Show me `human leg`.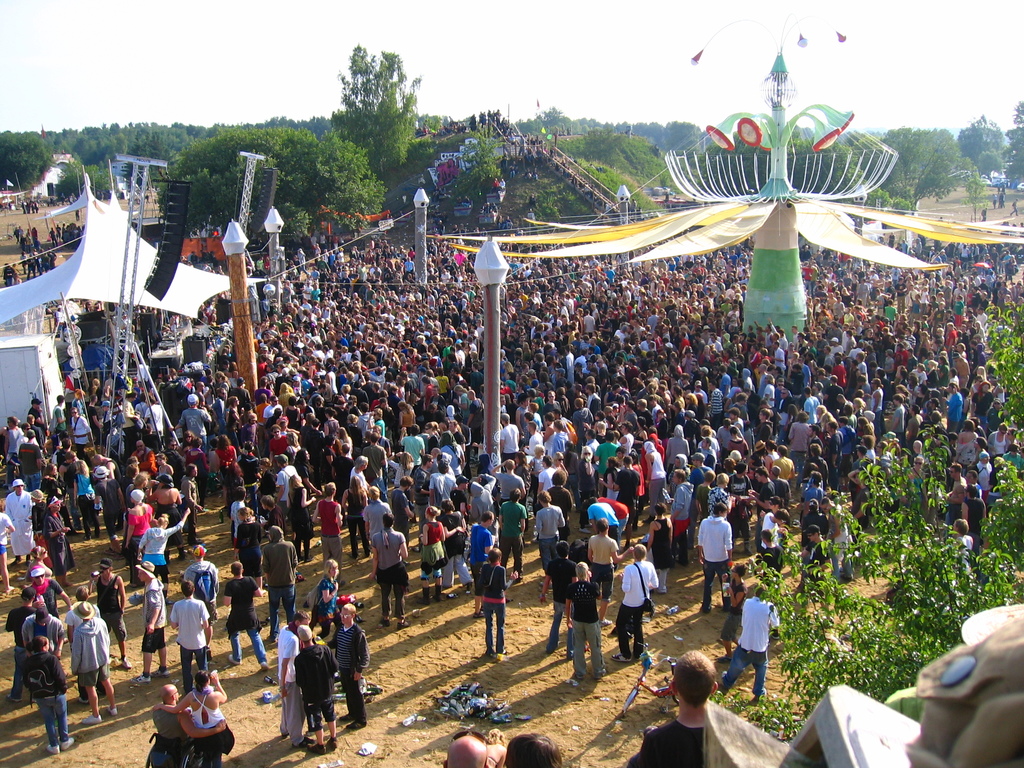
`human leg` is here: [x1=44, y1=695, x2=70, y2=748].
